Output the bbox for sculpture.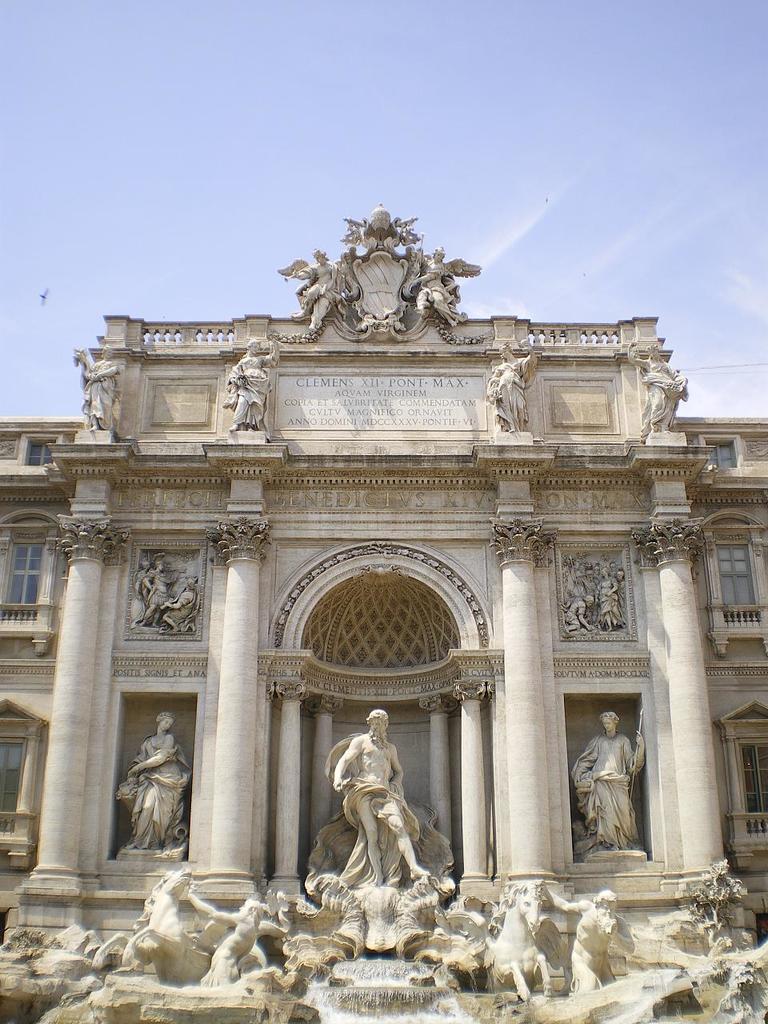
bbox(405, 238, 481, 329).
